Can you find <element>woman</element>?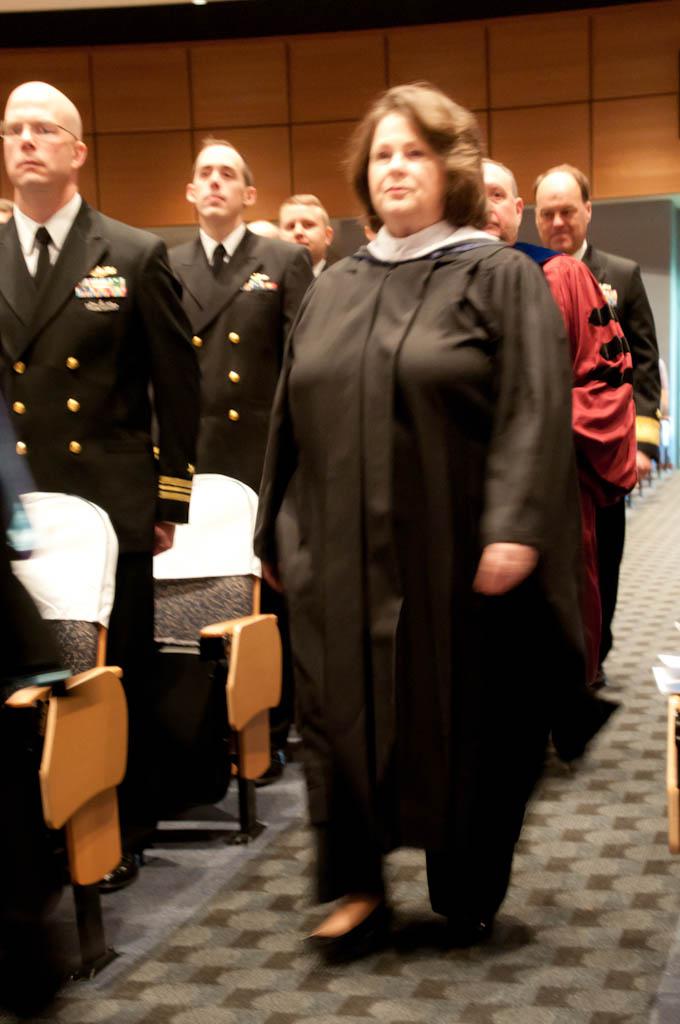
Yes, bounding box: 261 94 590 991.
